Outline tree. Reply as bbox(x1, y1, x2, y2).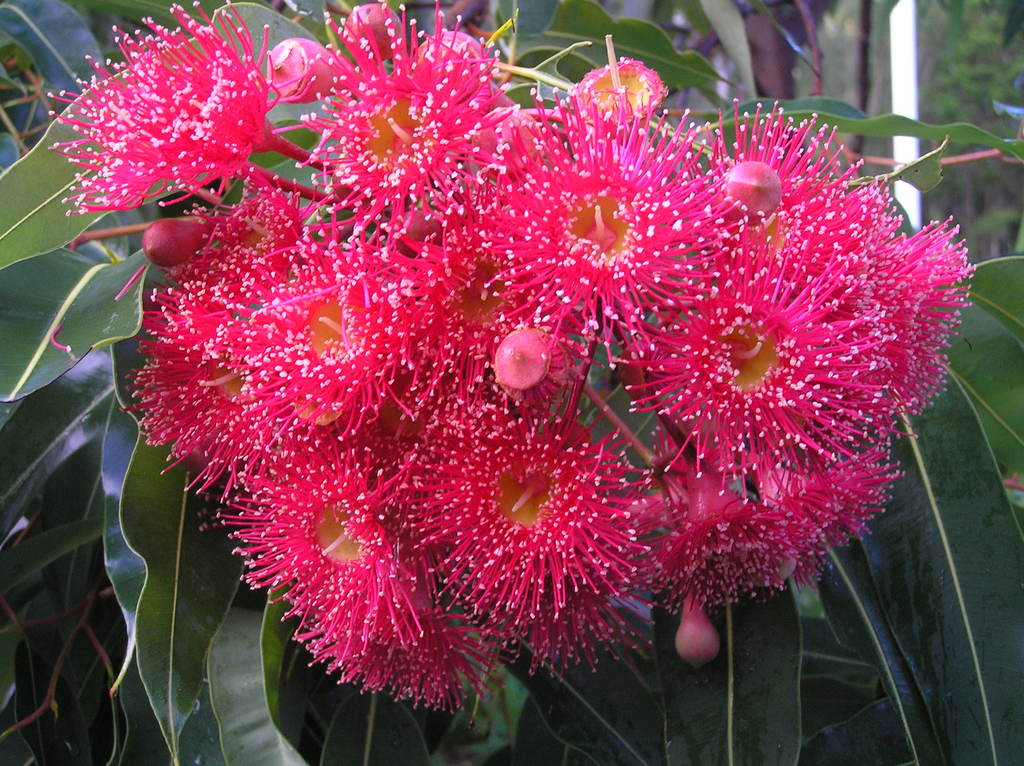
bbox(0, 3, 1023, 765).
